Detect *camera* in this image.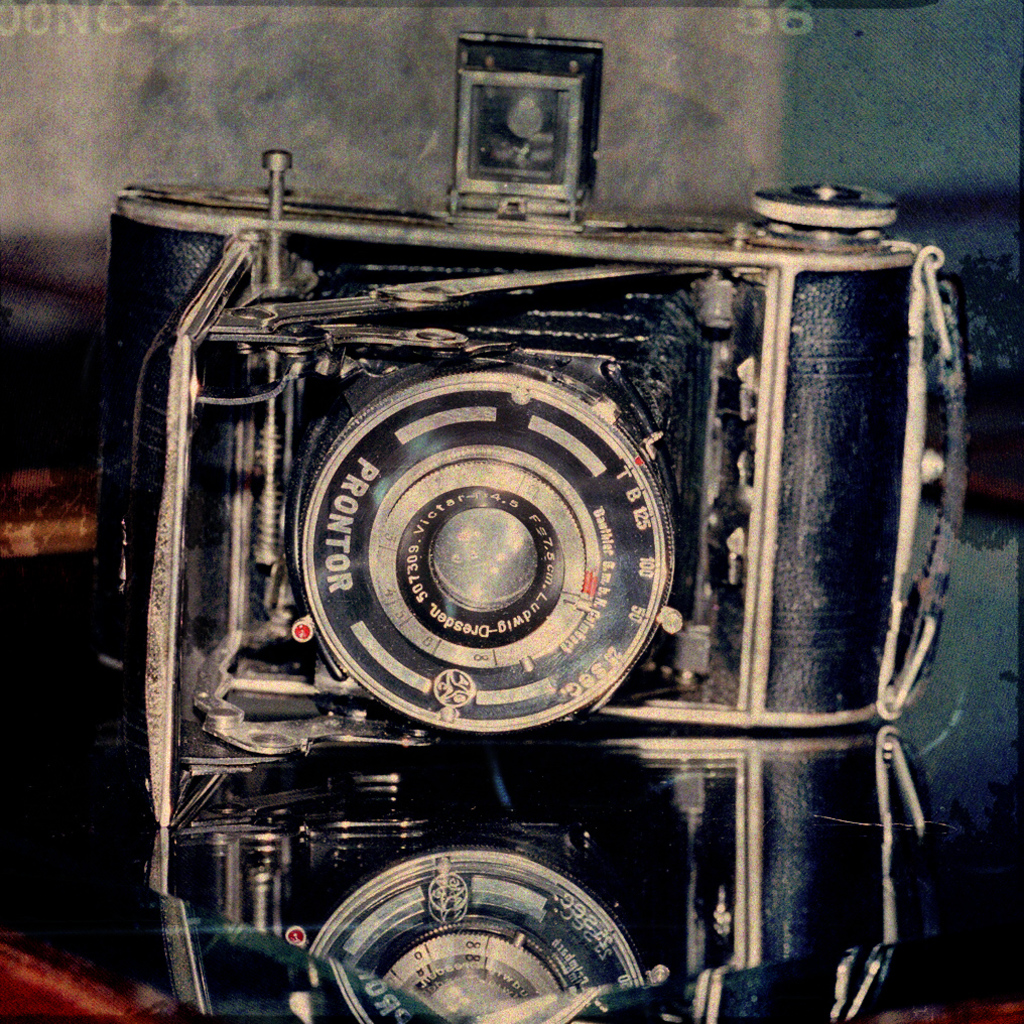
Detection: 106/23/965/736.
